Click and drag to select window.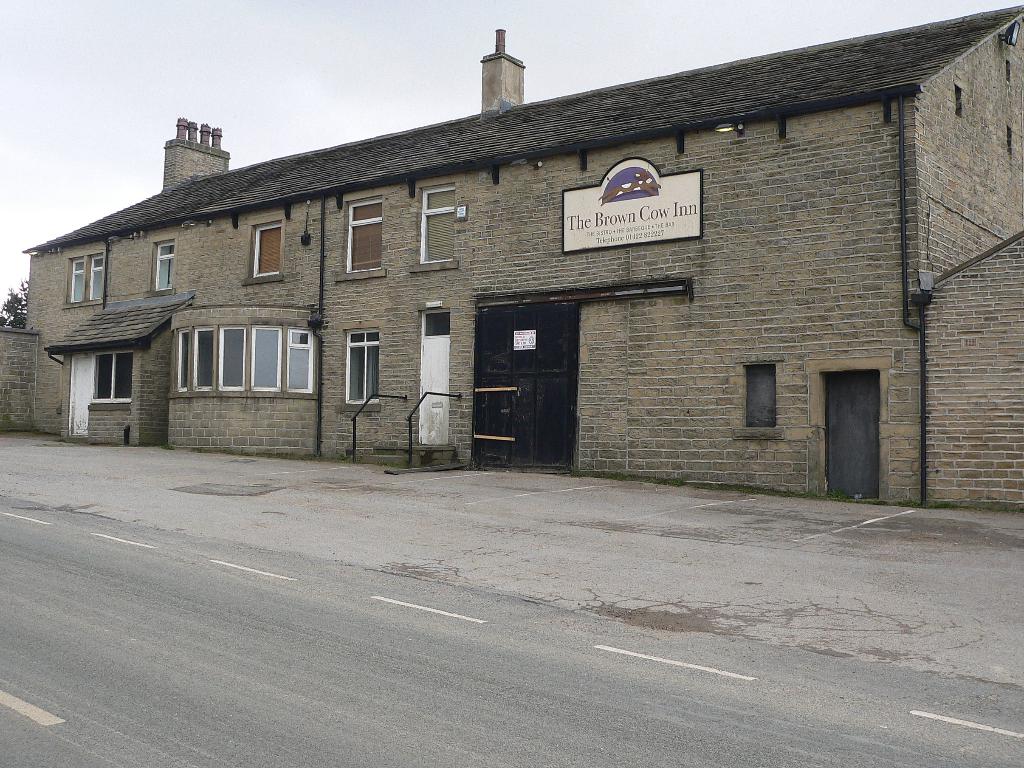
Selection: pyautogui.locateOnScreen(344, 331, 380, 407).
